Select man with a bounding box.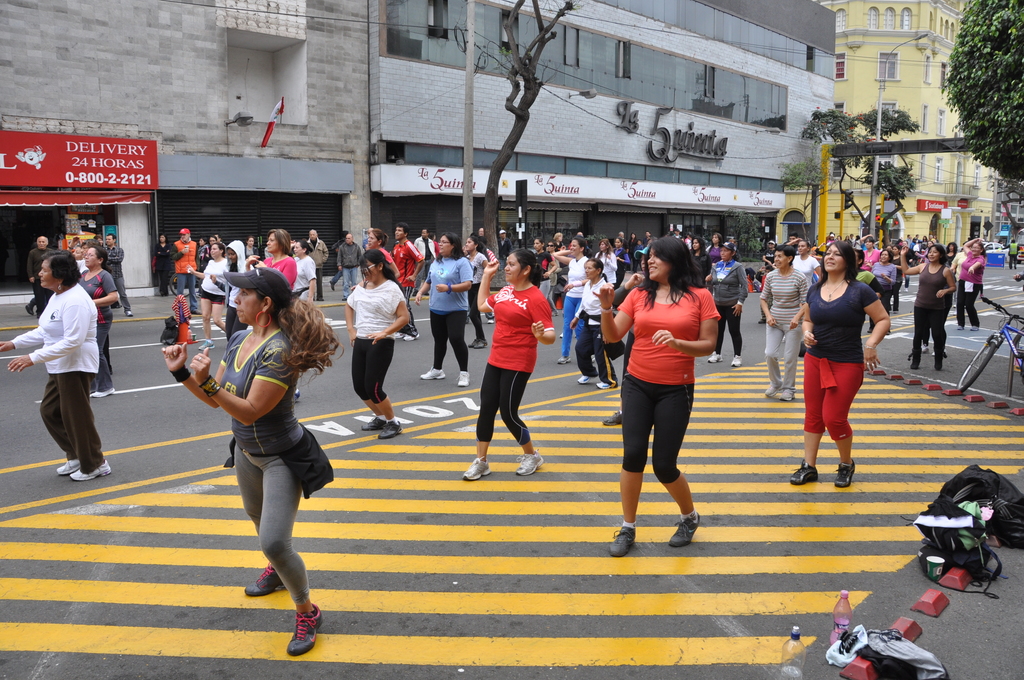
Rect(913, 235, 917, 238).
